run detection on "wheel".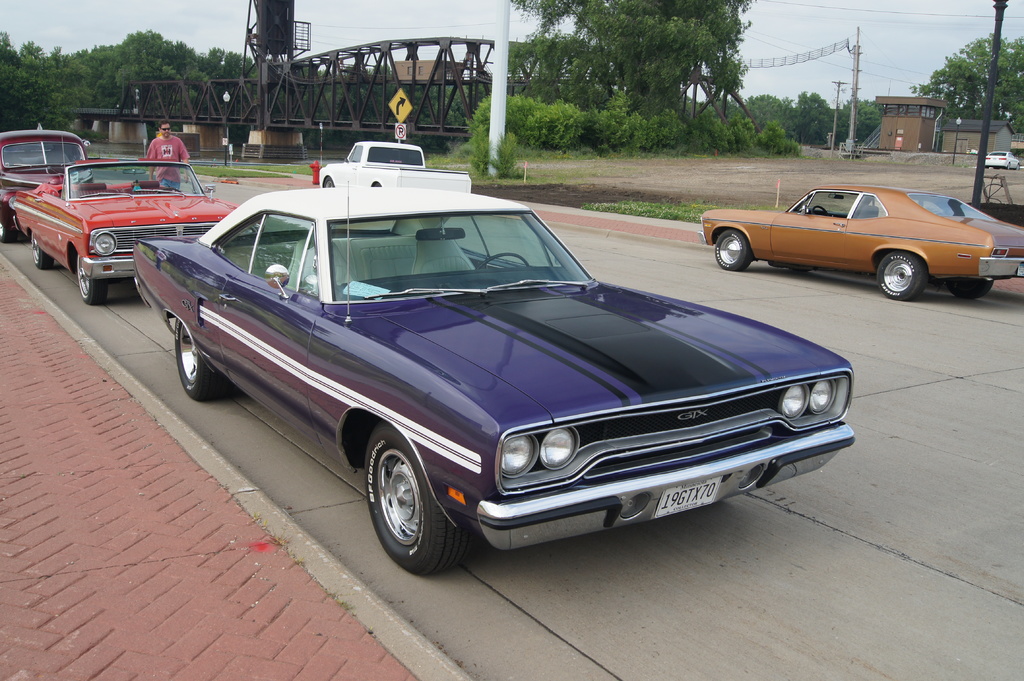
Result: x1=372, y1=181, x2=382, y2=188.
